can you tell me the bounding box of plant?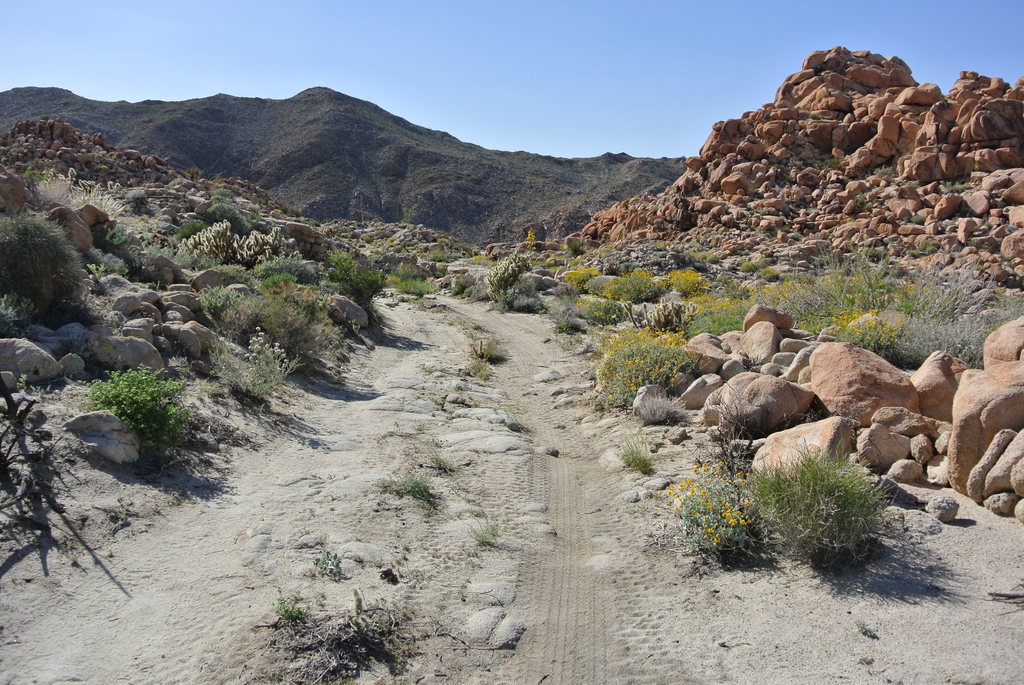
<bbox>65, 184, 133, 256</bbox>.
